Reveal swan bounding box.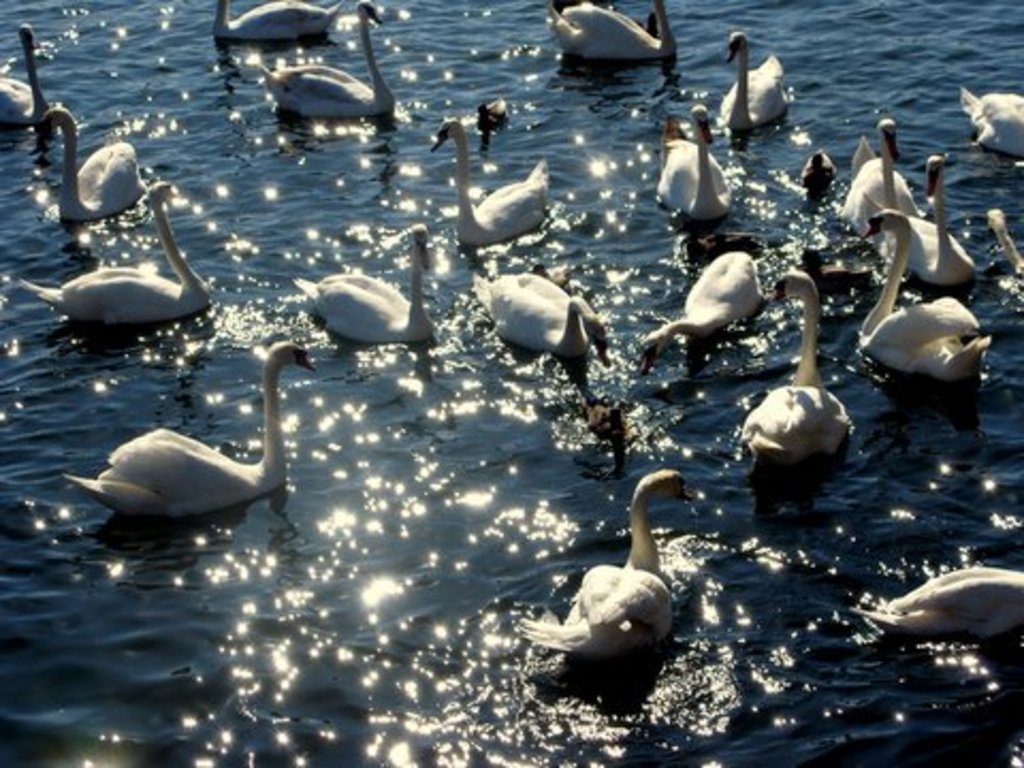
Revealed: (30,173,209,329).
